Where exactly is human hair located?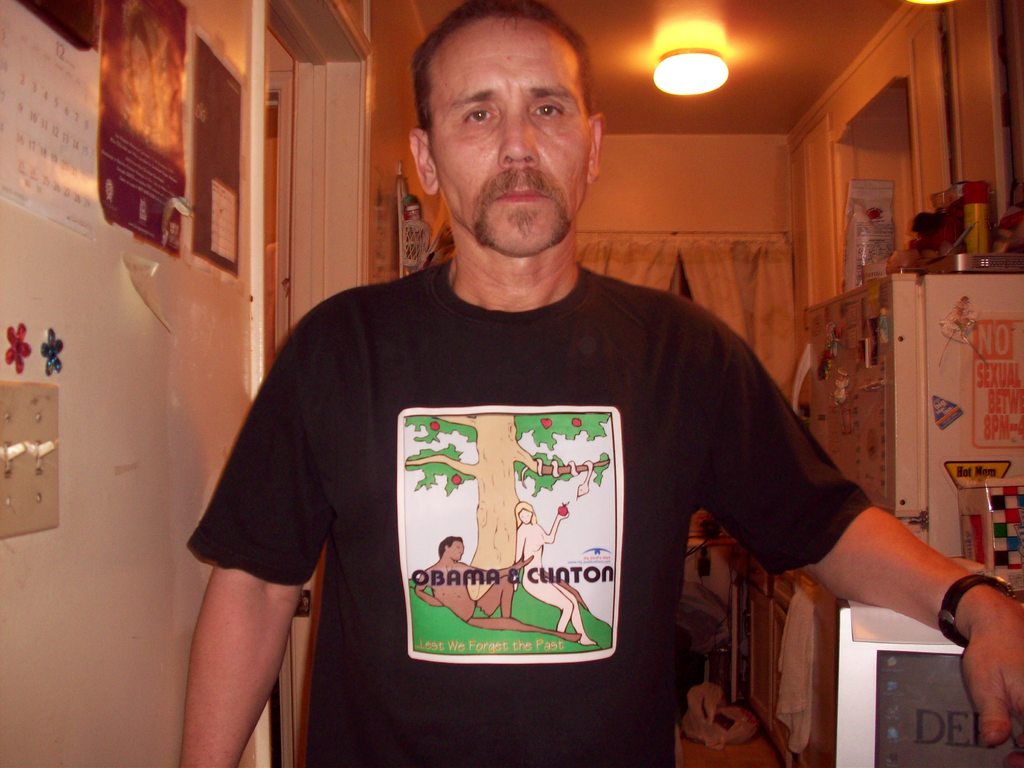
Its bounding box is [left=414, top=18, right=580, bottom=145].
